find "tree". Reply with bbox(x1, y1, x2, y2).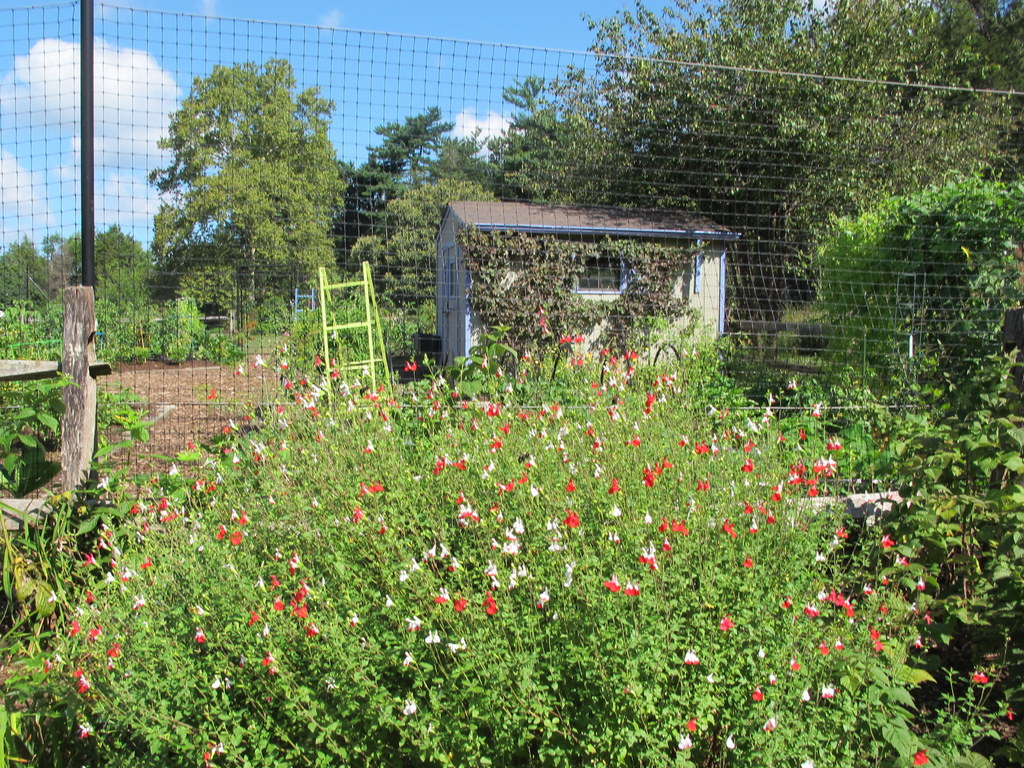
bbox(121, 40, 347, 361).
